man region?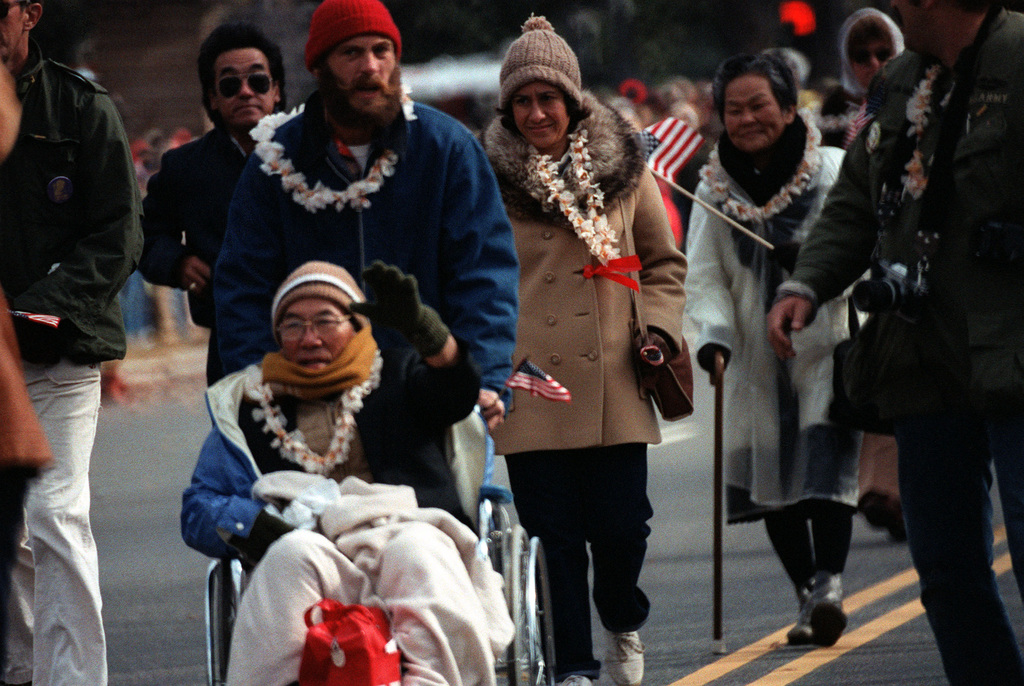
{"x1": 186, "y1": 250, "x2": 541, "y2": 685}
